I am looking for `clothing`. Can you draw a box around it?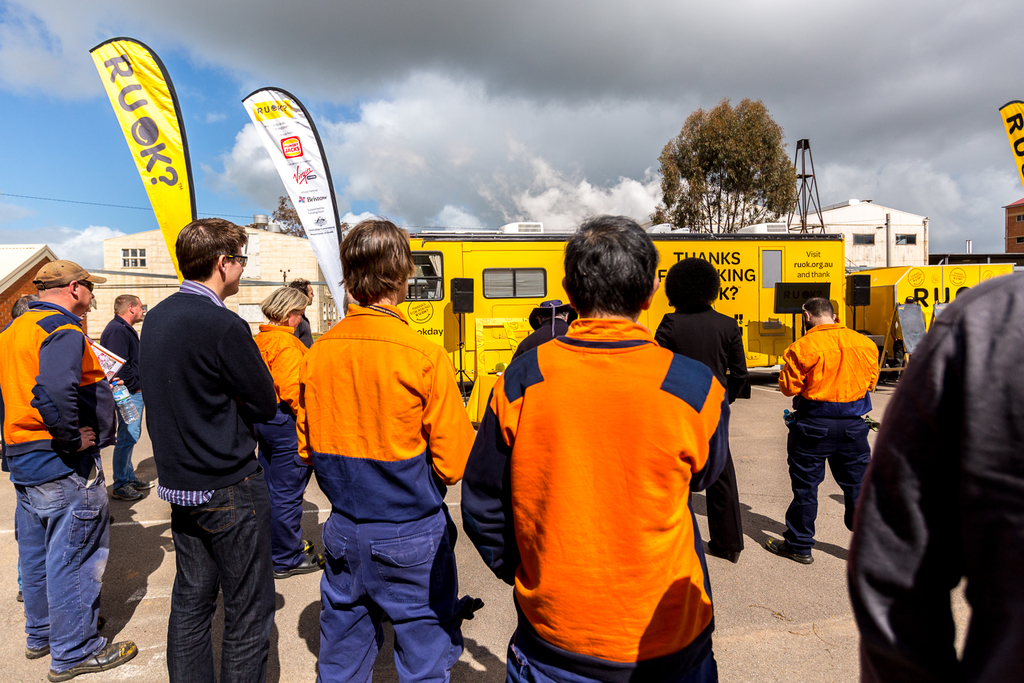
Sure, the bounding box is crop(246, 314, 313, 573).
